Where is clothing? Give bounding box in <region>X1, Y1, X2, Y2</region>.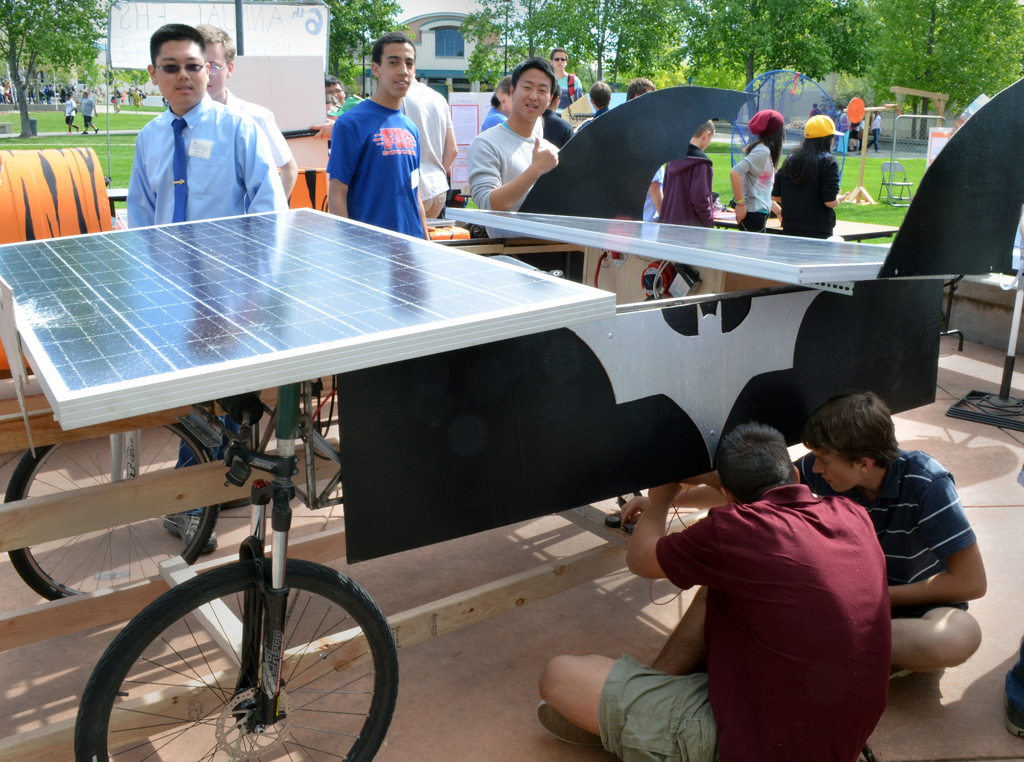
<region>739, 142, 778, 236</region>.
